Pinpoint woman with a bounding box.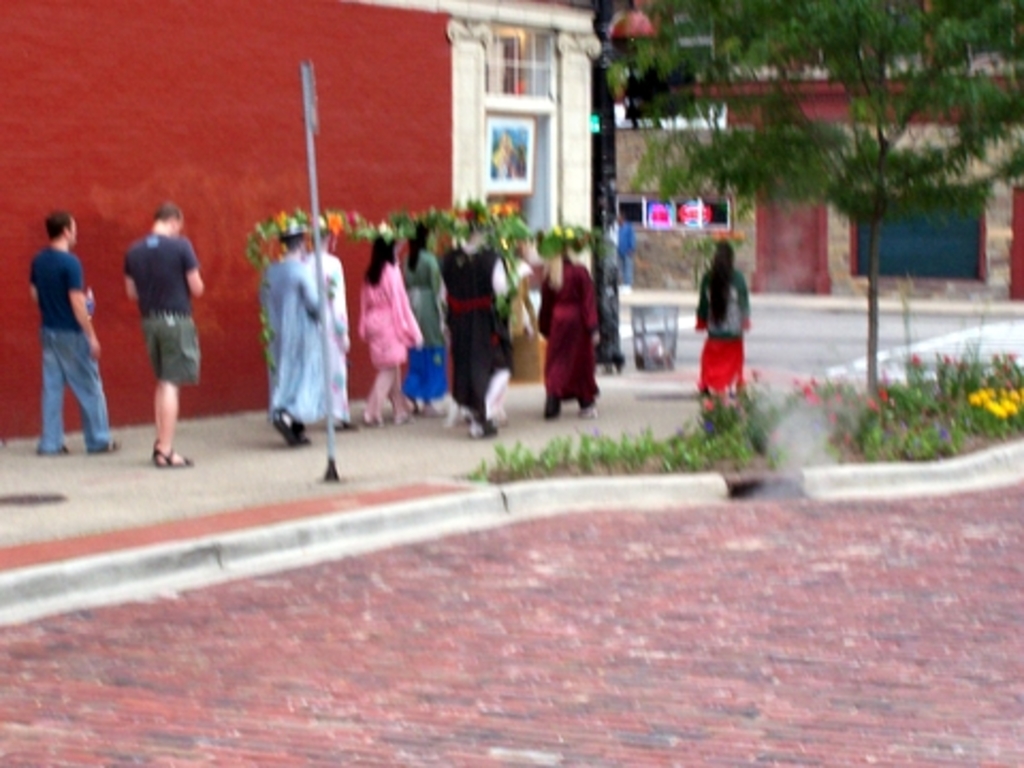
[350,228,431,427].
